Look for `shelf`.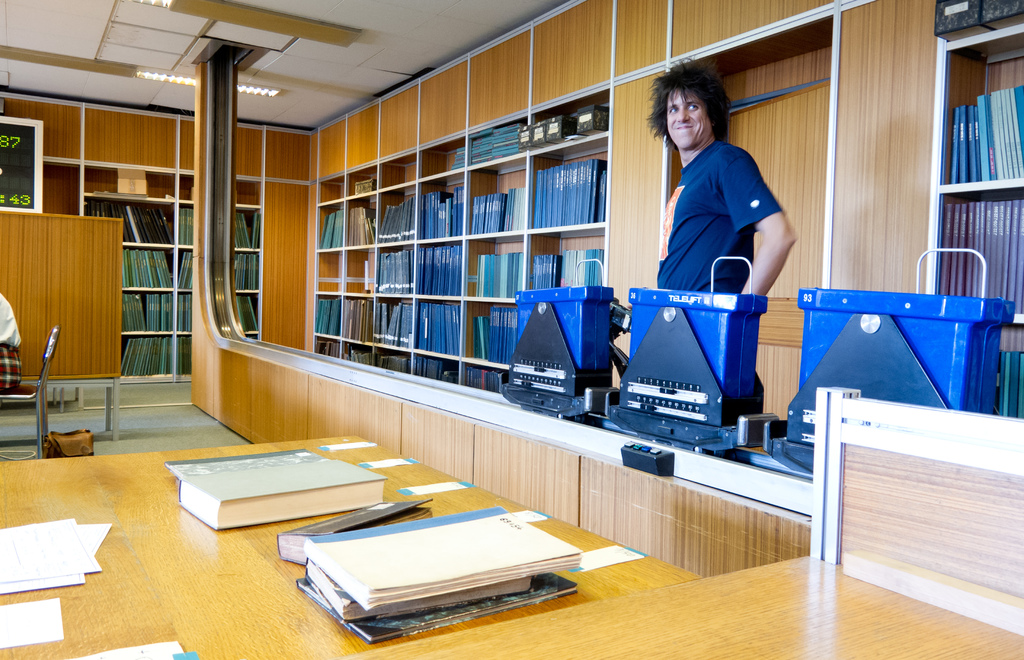
Found: pyautogui.locateOnScreen(371, 187, 418, 238).
